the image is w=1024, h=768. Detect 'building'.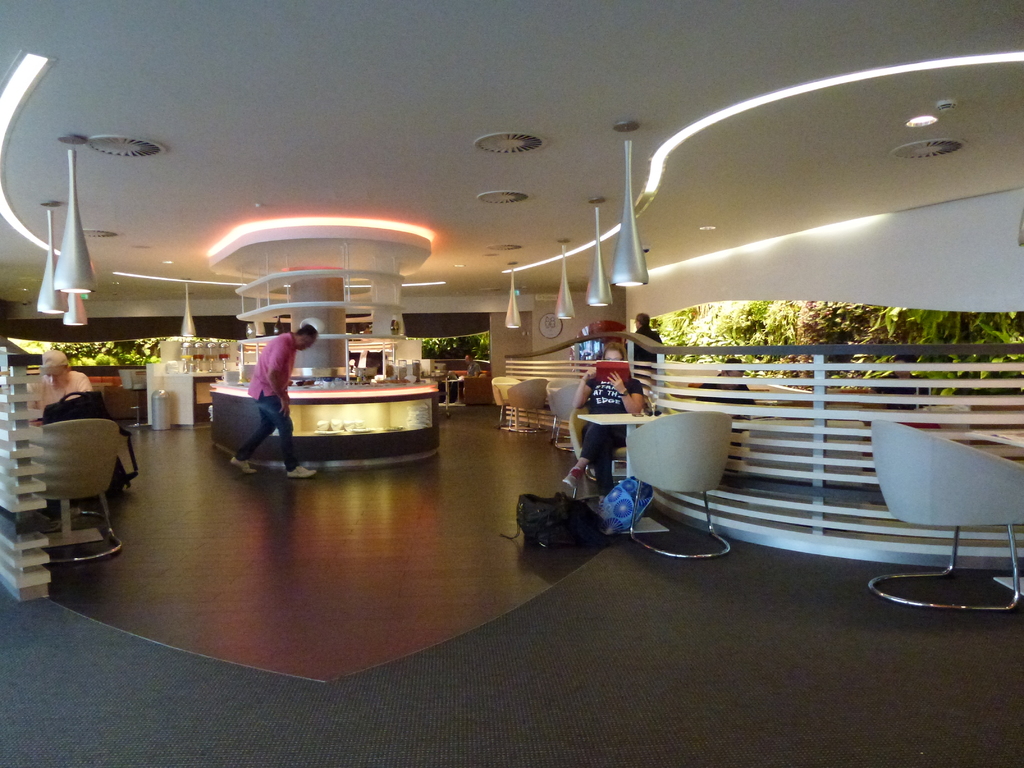
Detection: (0,0,1023,767).
